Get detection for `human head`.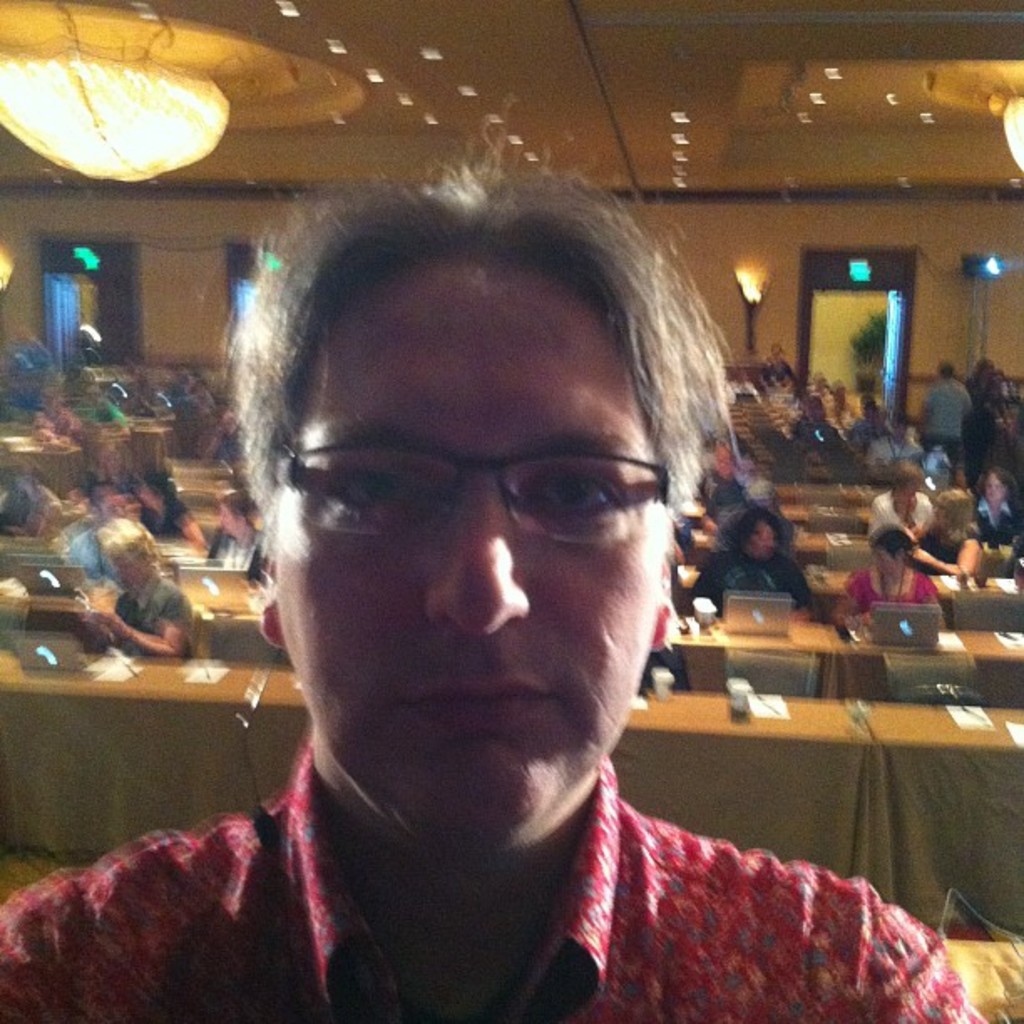
Detection: x1=890, y1=468, x2=924, y2=505.
